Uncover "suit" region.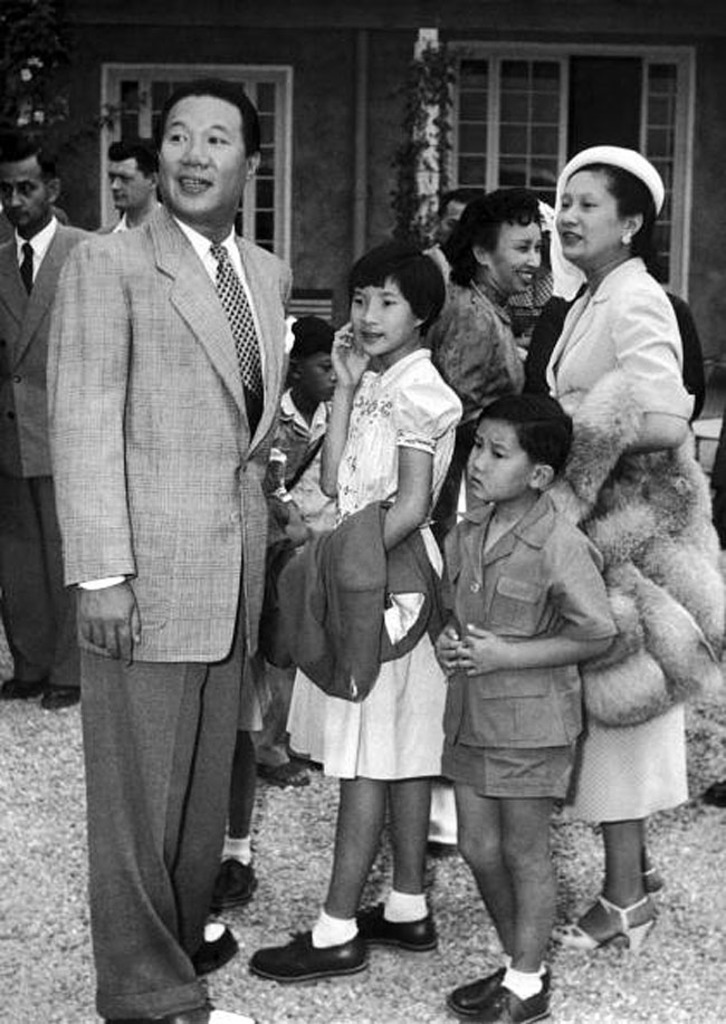
Uncovered: box(48, 69, 369, 907).
